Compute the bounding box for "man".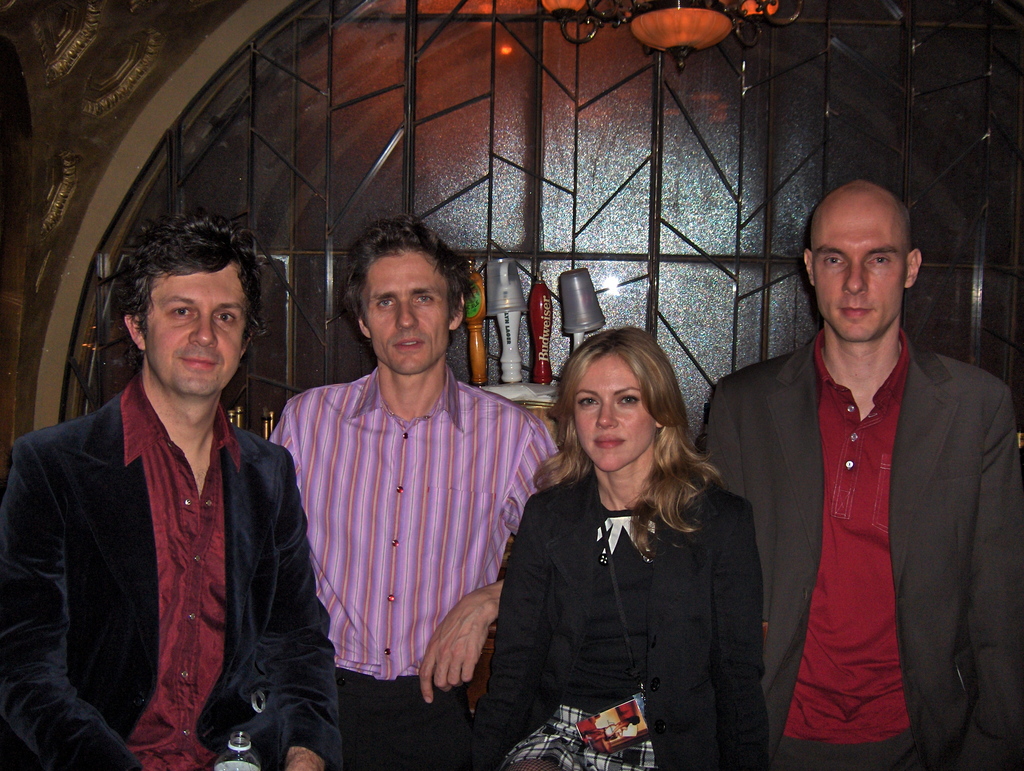
<box>706,174,1002,766</box>.
